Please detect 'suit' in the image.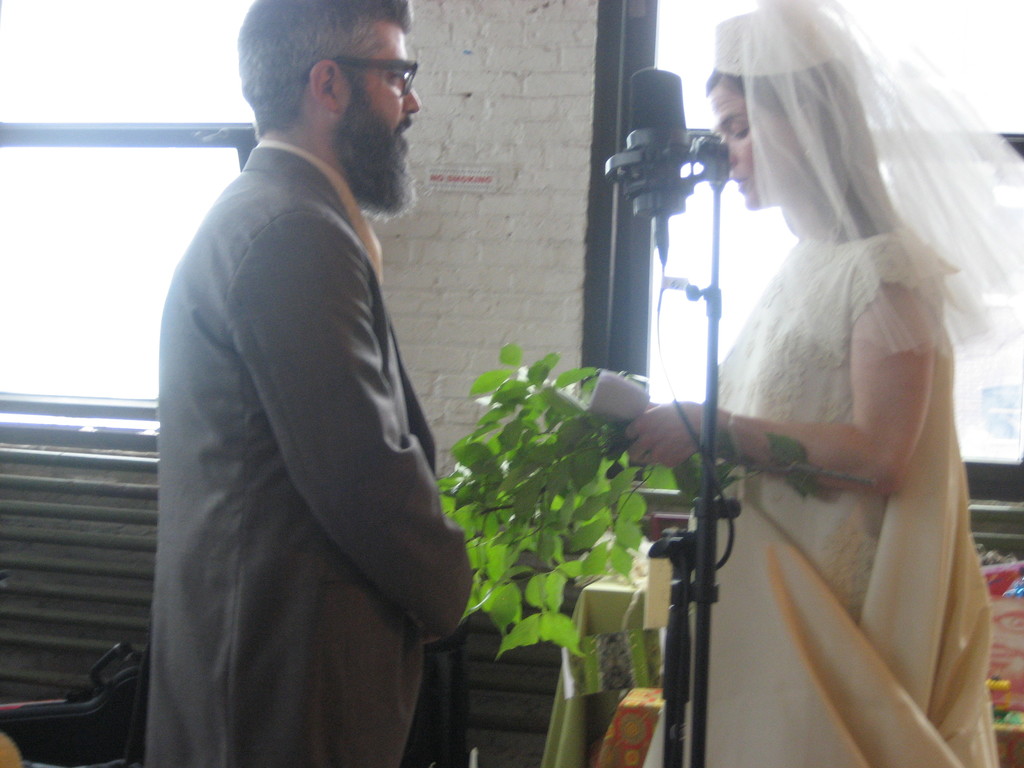
bbox=[128, 54, 476, 750].
